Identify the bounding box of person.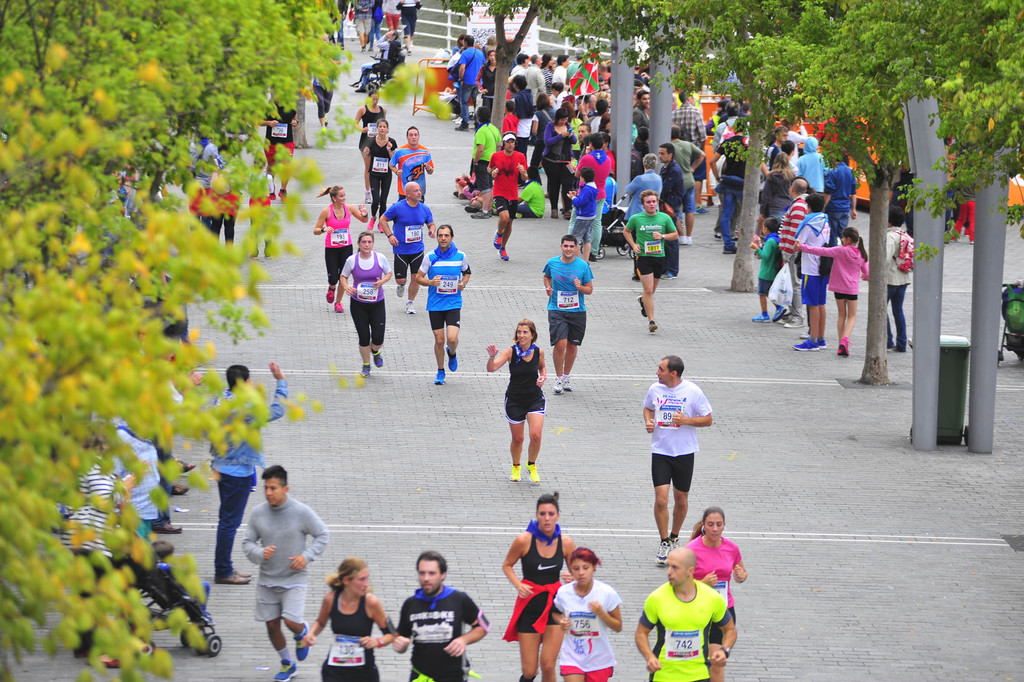
select_region(349, 29, 403, 89).
